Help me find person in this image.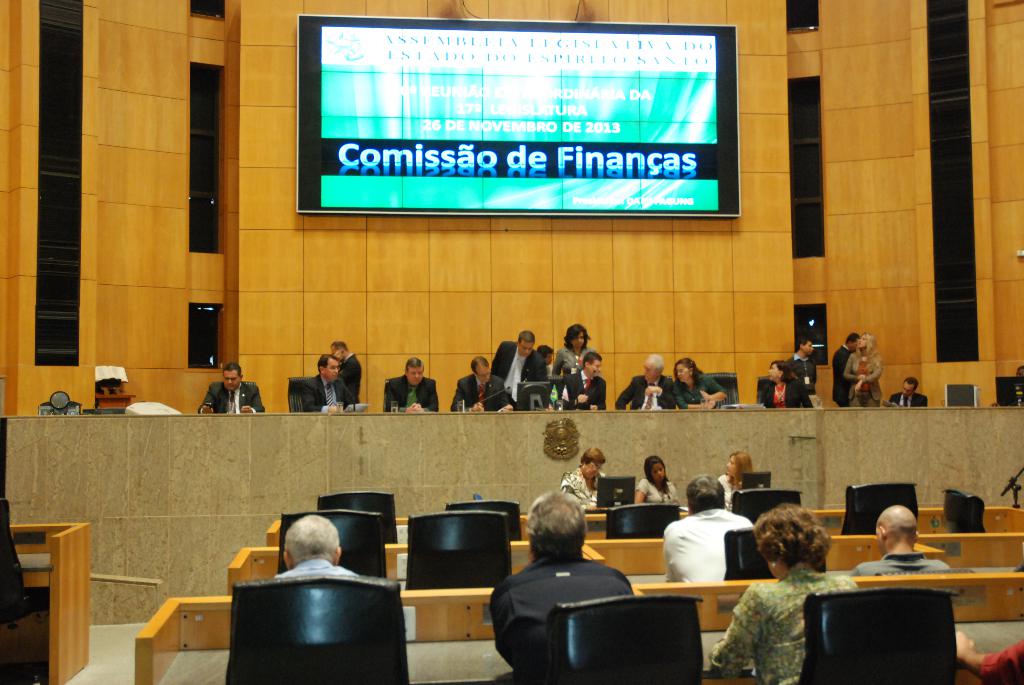
Found it: box(631, 453, 680, 500).
